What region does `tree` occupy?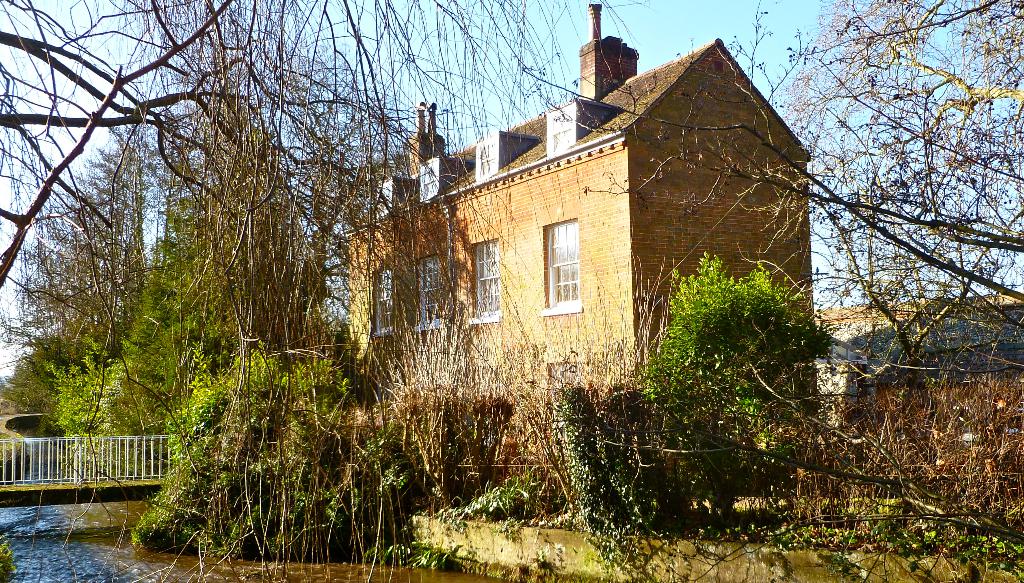
pyautogui.locateOnScreen(0, 0, 590, 301).
